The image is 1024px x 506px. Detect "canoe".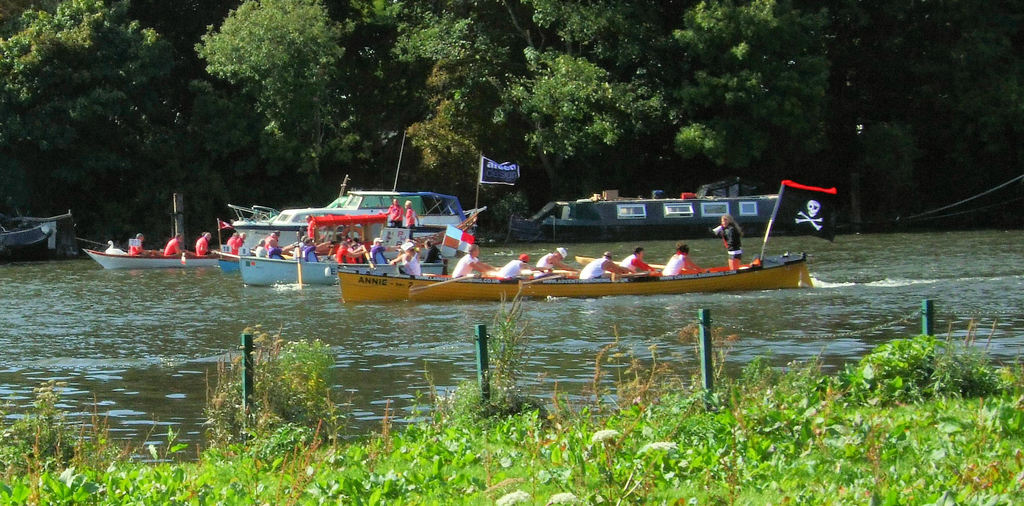
Detection: <bbox>235, 254, 446, 290</bbox>.
